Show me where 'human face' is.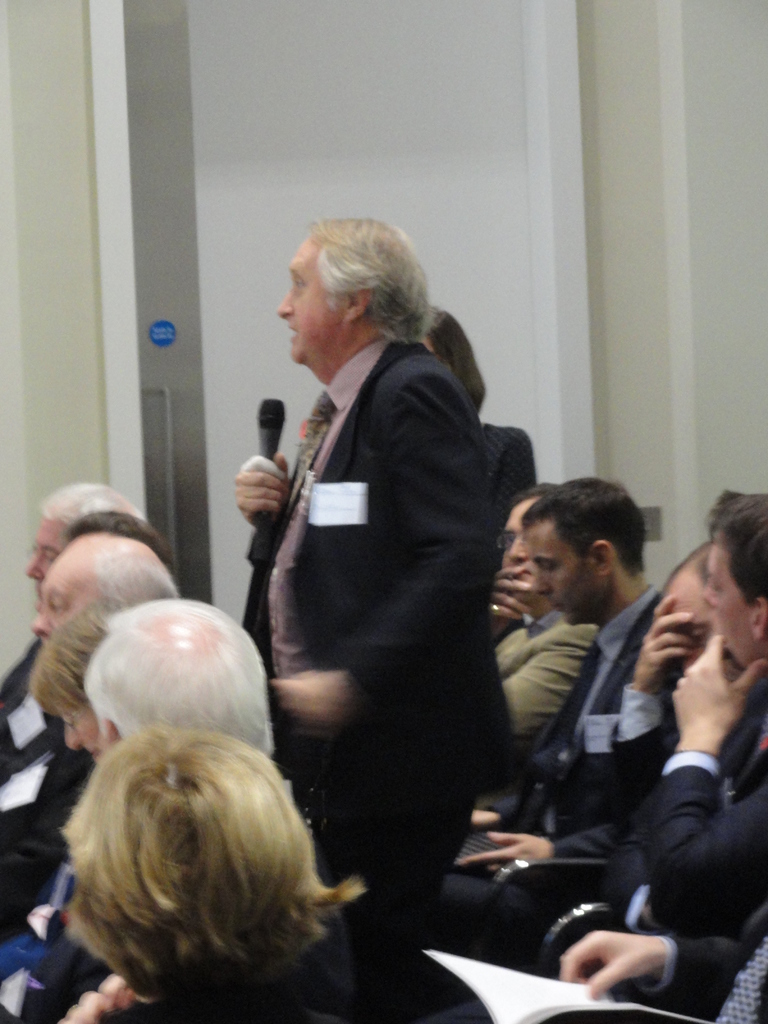
'human face' is at bbox=[502, 504, 537, 602].
